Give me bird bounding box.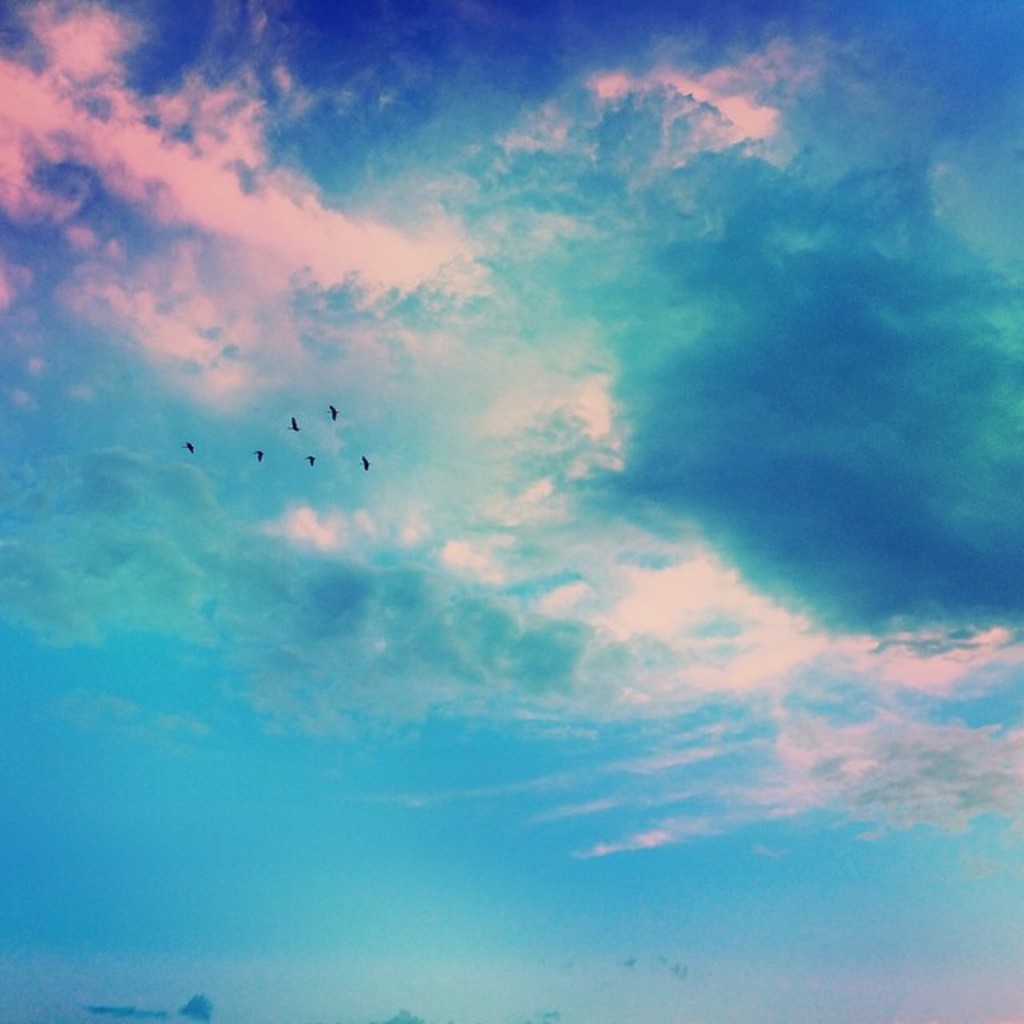
bbox=[181, 440, 194, 454].
